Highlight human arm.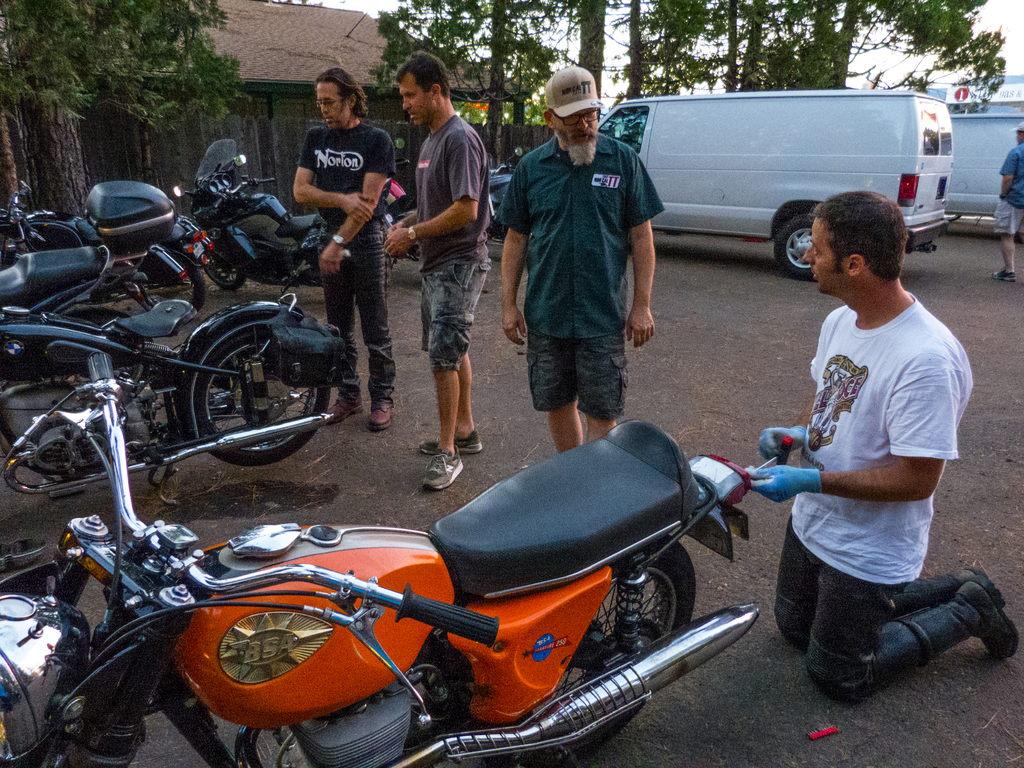
Highlighted region: box(323, 131, 401, 282).
